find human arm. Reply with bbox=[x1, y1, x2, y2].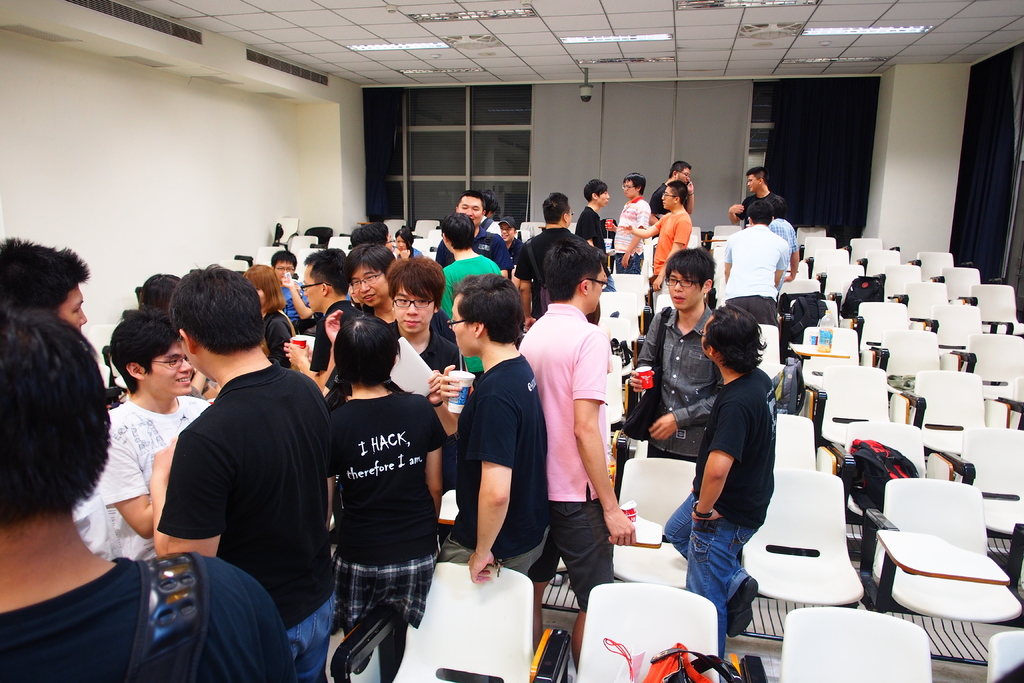
bbox=[311, 304, 348, 384].
